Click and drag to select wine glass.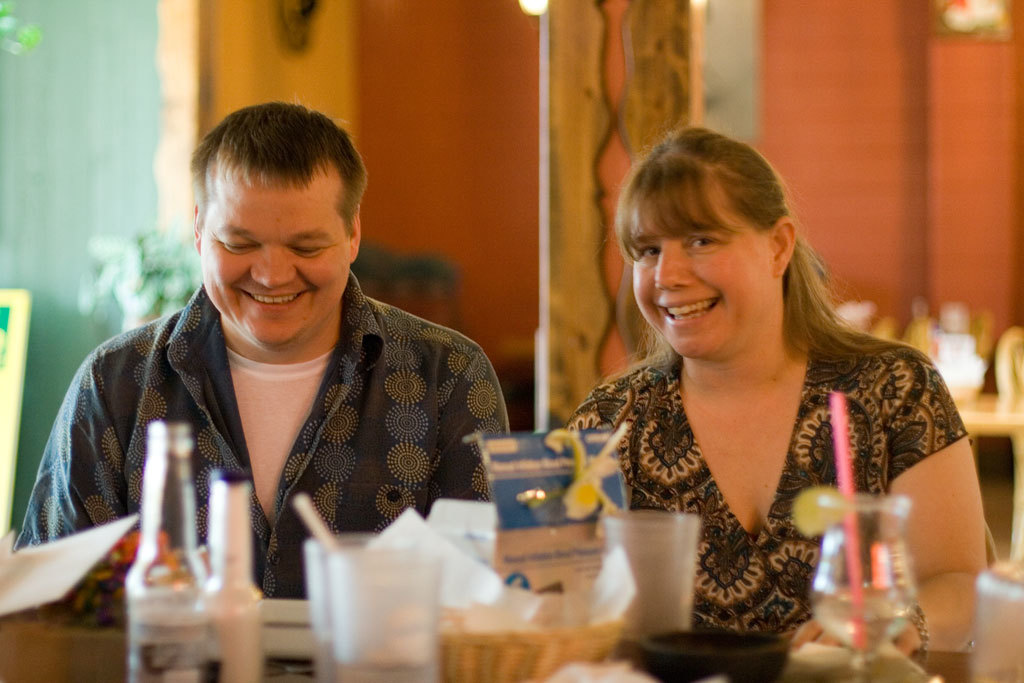
Selection: {"x1": 805, "y1": 488, "x2": 919, "y2": 682}.
